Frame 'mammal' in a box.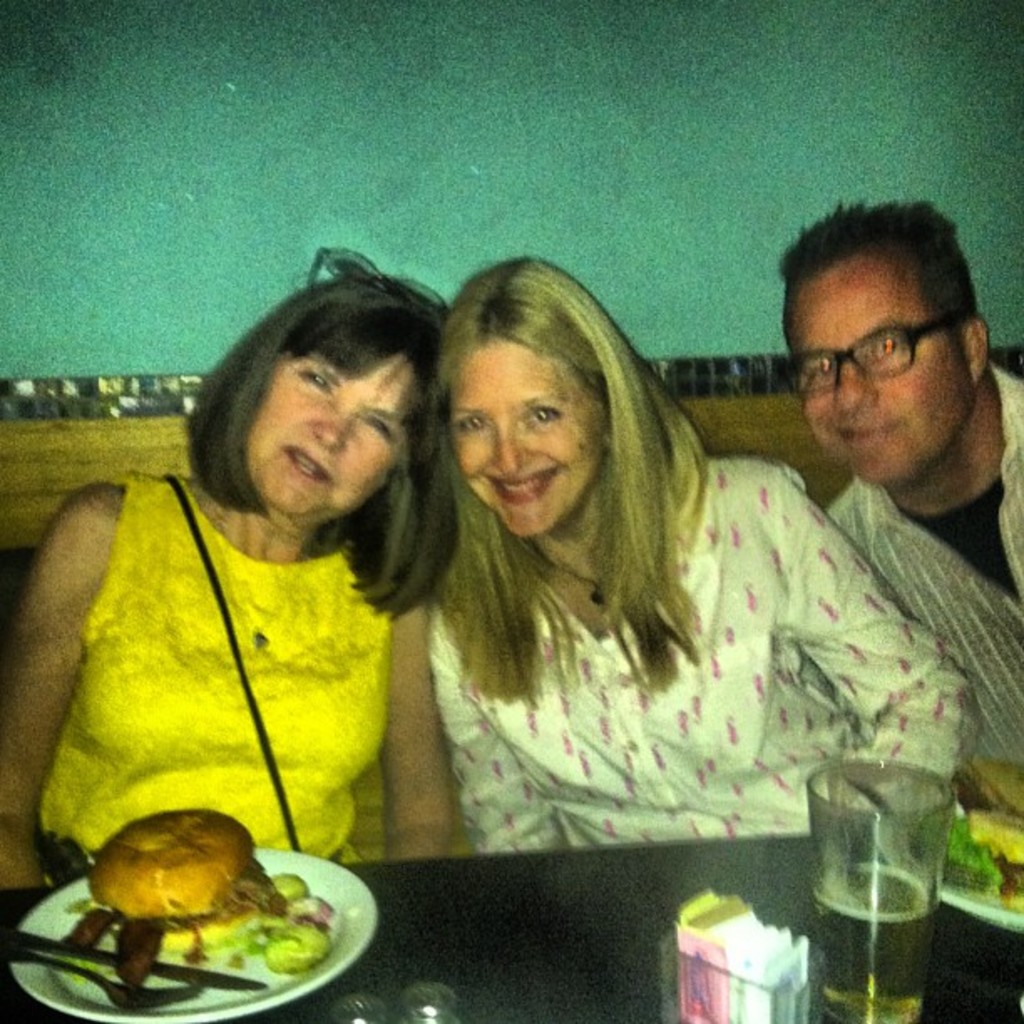
(left=12, top=303, right=472, bottom=919).
